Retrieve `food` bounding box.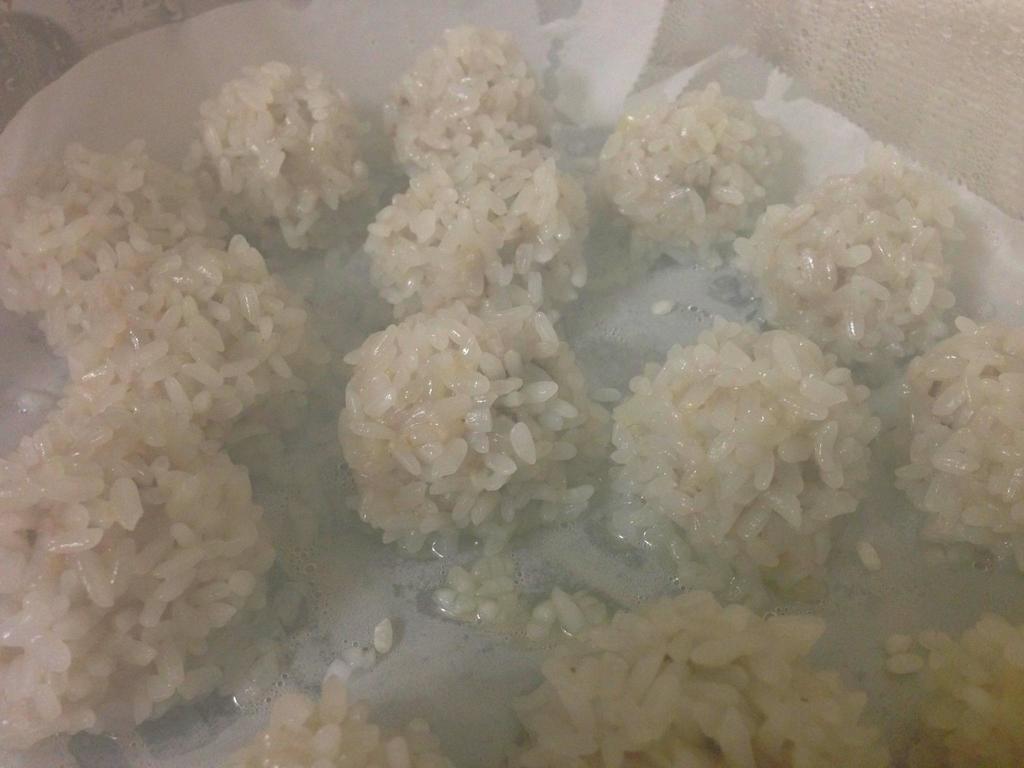
Bounding box: l=600, t=77, r=778, b=292.
